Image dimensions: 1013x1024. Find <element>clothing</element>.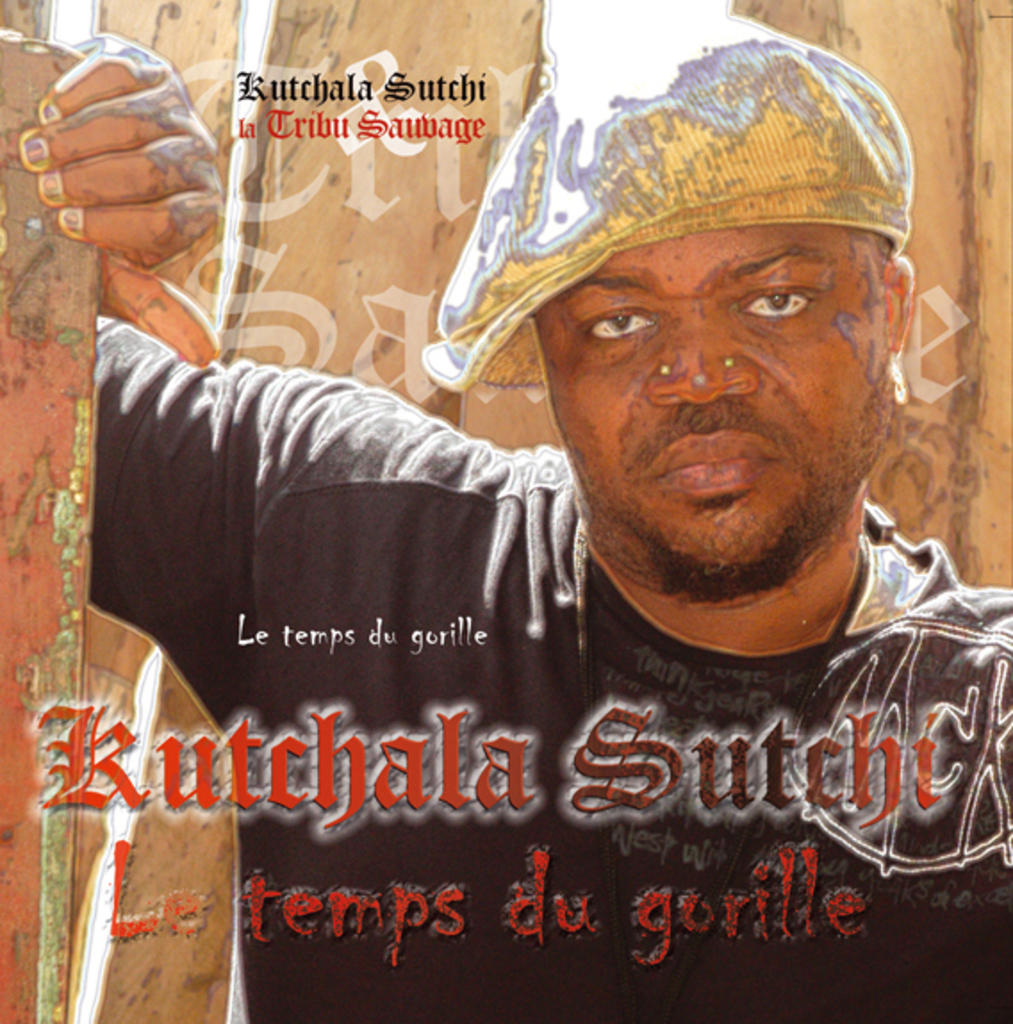
(x1=73, y1=312, x2=1011, y2=1022).
